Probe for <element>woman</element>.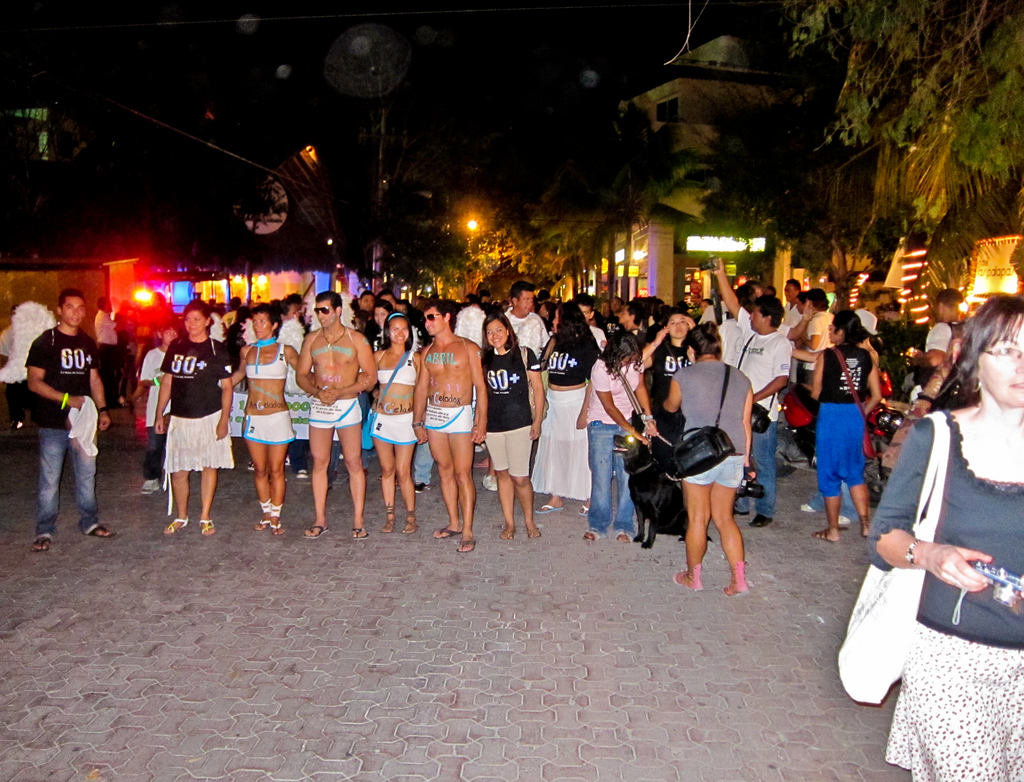
Probe result: crop(802, 299, 880, 533).
